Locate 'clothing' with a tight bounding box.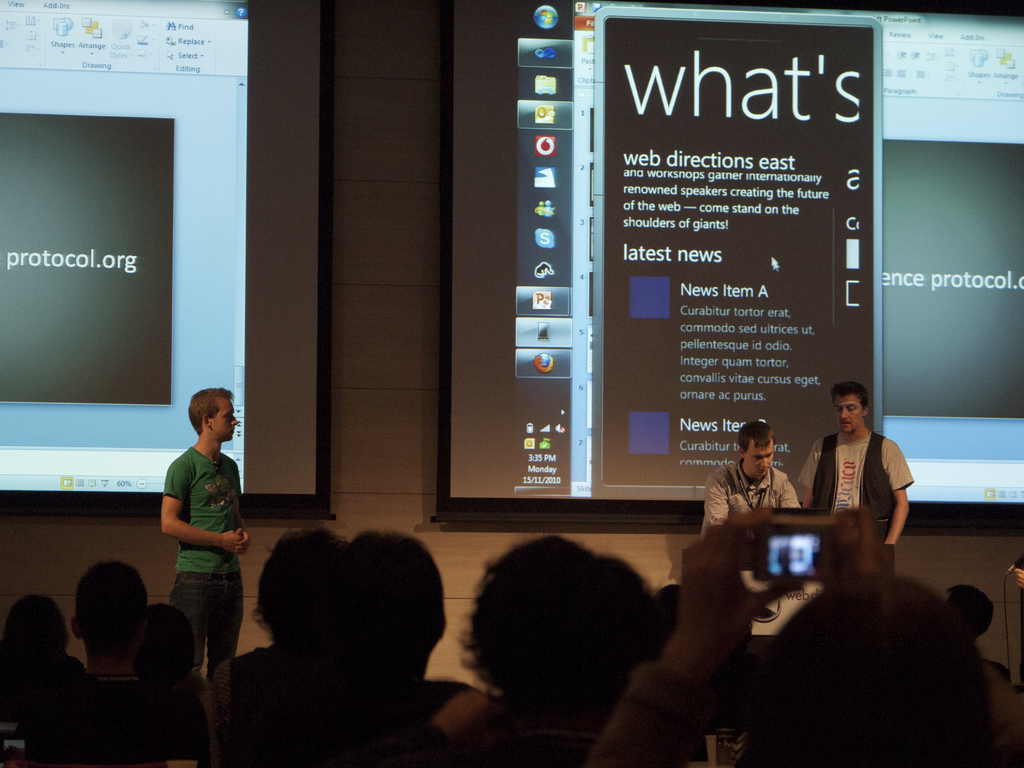
[713,444,815,530].
